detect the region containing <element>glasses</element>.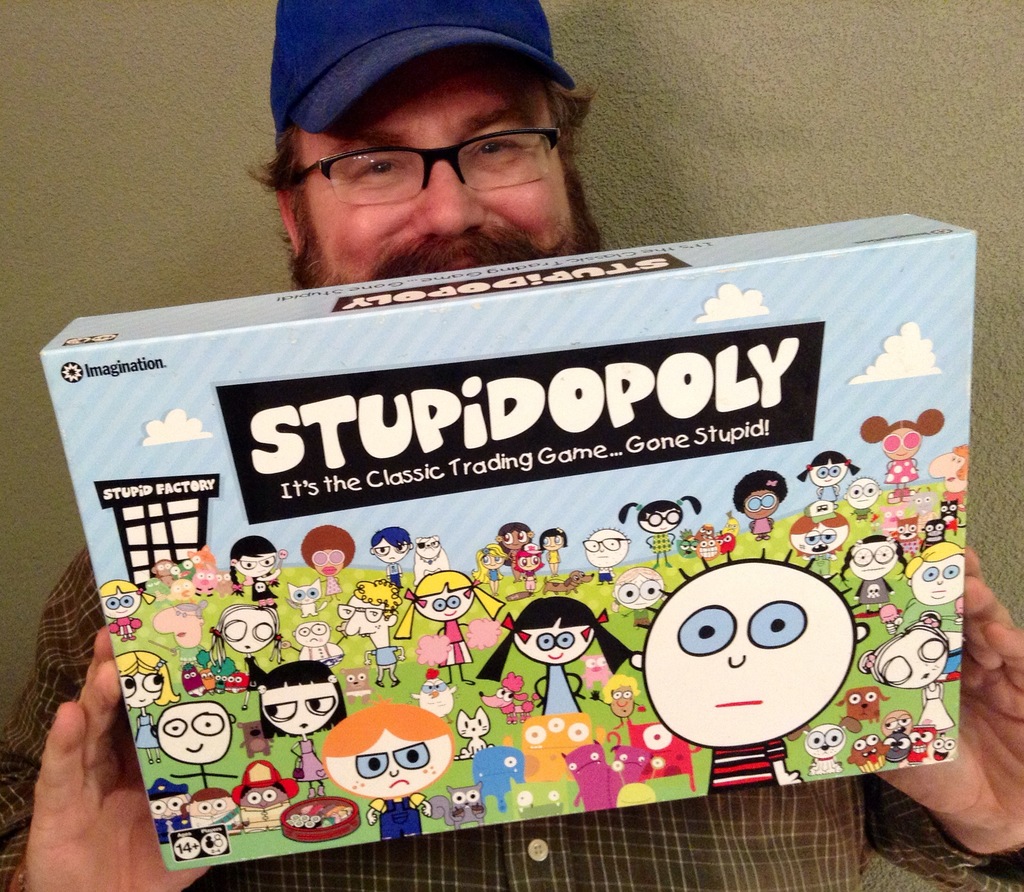
254/98/598/200.
